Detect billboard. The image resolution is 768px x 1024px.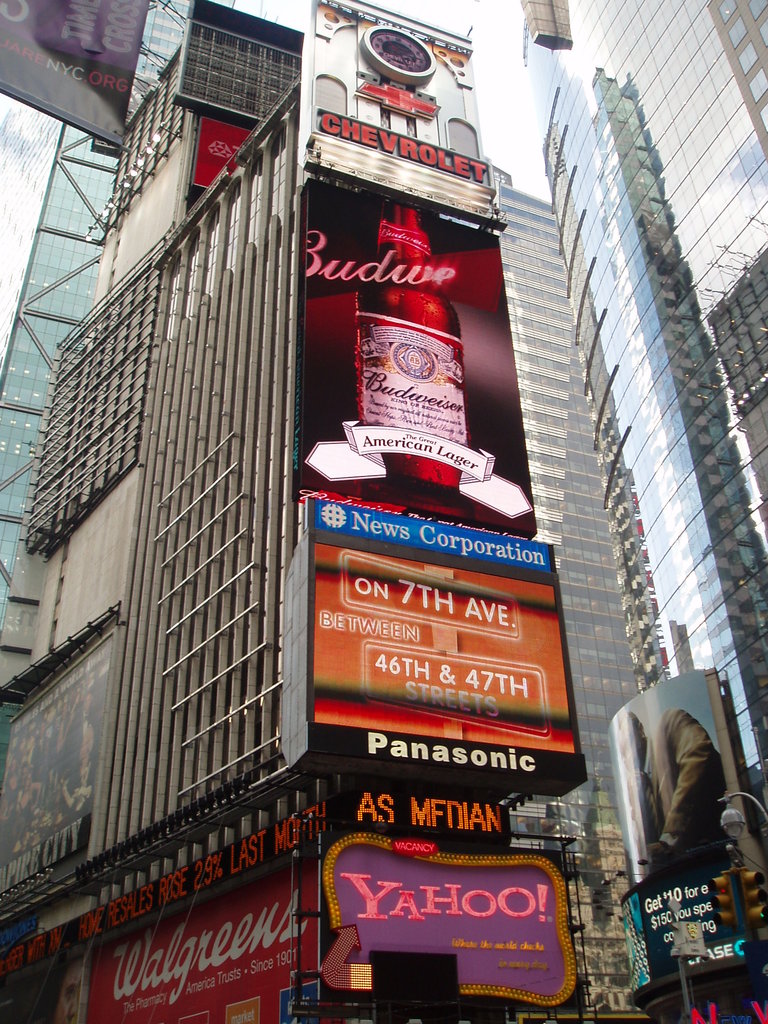
(322,834,580,1023).
